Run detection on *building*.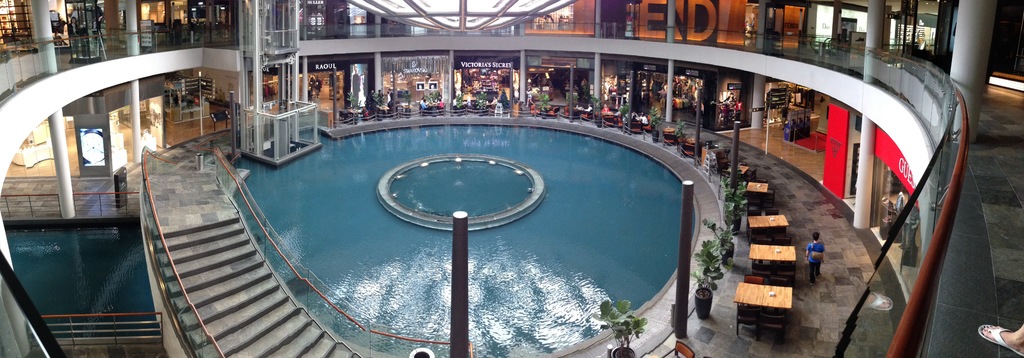
Result: 0:0:1023:357.
